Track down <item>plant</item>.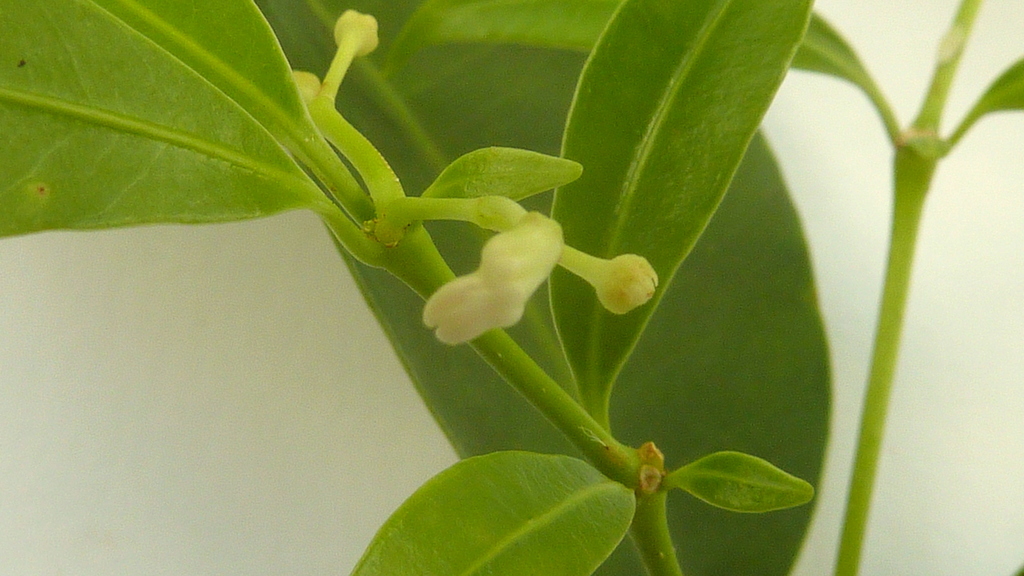
Tracked to box(0, 0, 1023, 575).
